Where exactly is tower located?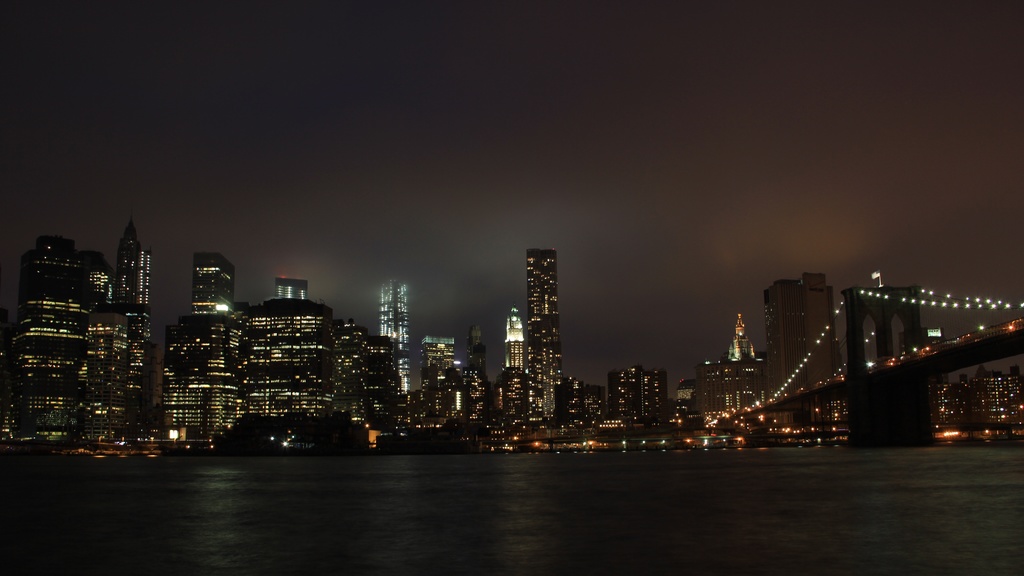
Its bounding box is region(721, 307, 761, 415).
